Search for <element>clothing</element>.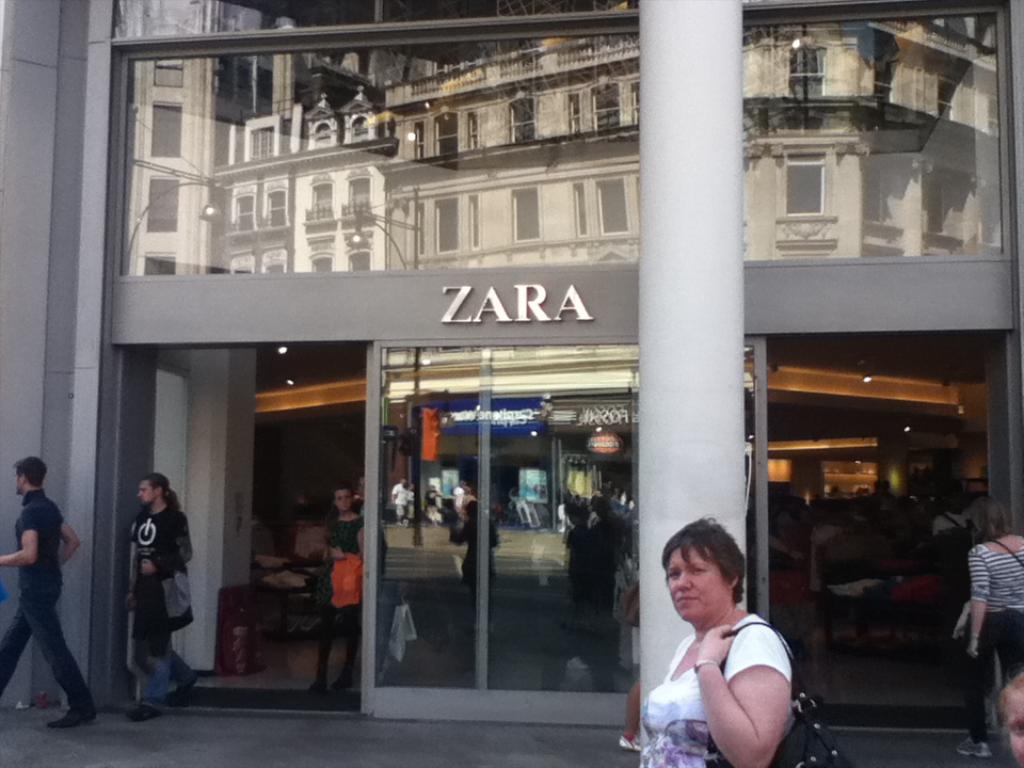
Found at x1=12 y1=489 x2=60 y2=597.
